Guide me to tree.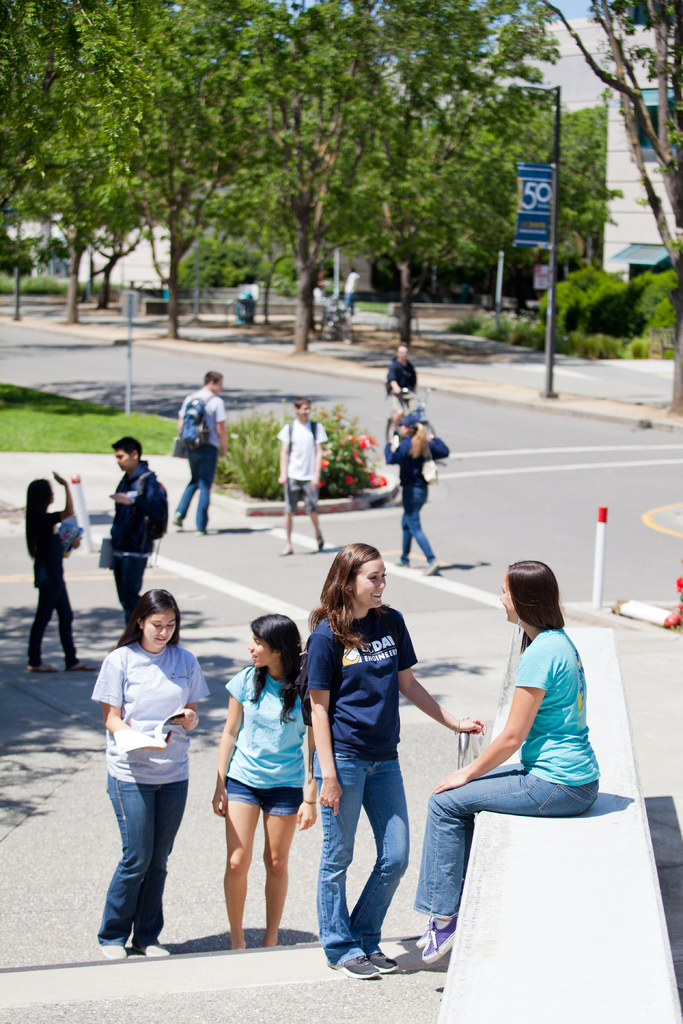
Guidance: {"left": 543, "top": 0, "right": 682, "bottom": 412}.
